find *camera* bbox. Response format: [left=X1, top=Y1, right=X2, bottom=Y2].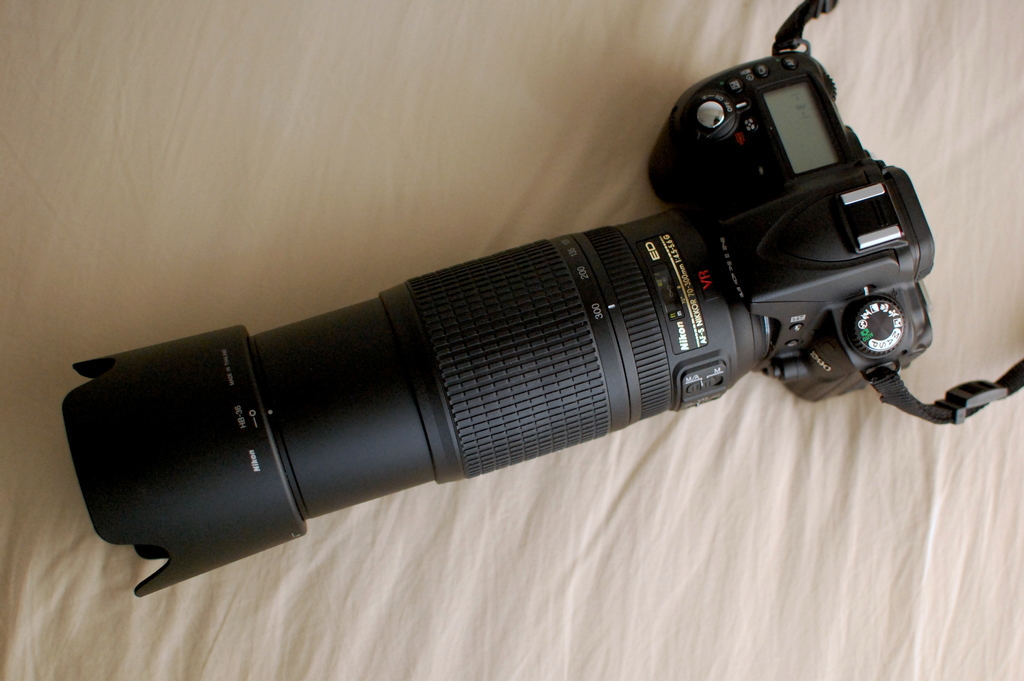
[left=59, top=44, right=960, bottom=593].
